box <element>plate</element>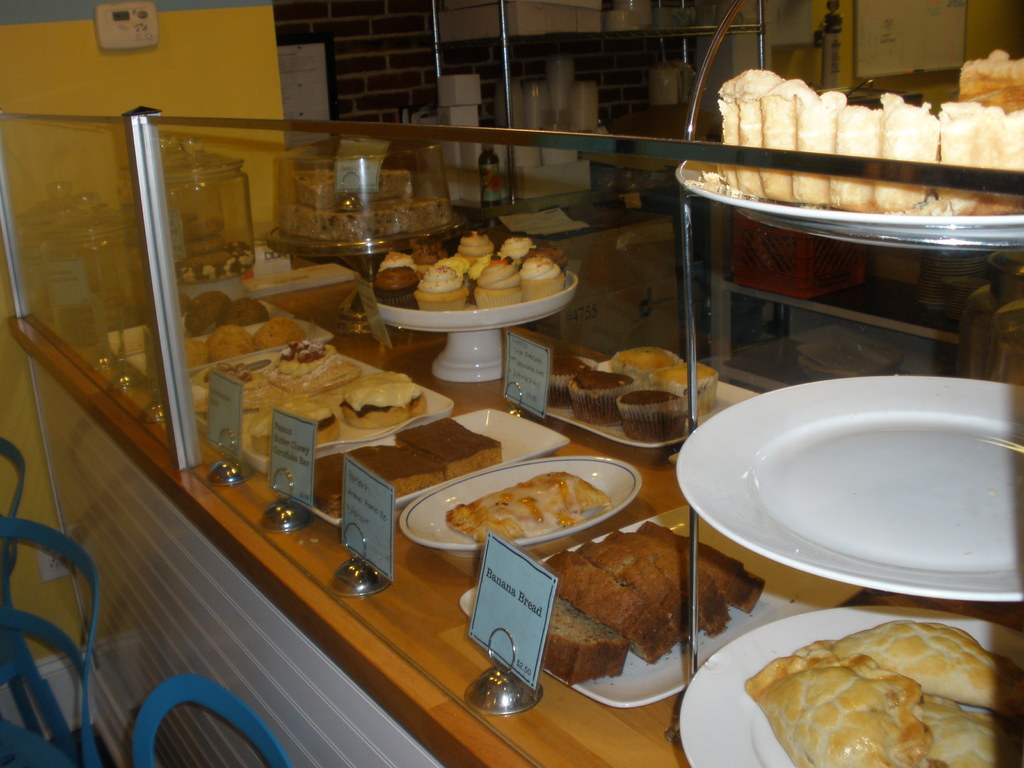
[x1=678, y1=606, x2=1023, y2=765]
